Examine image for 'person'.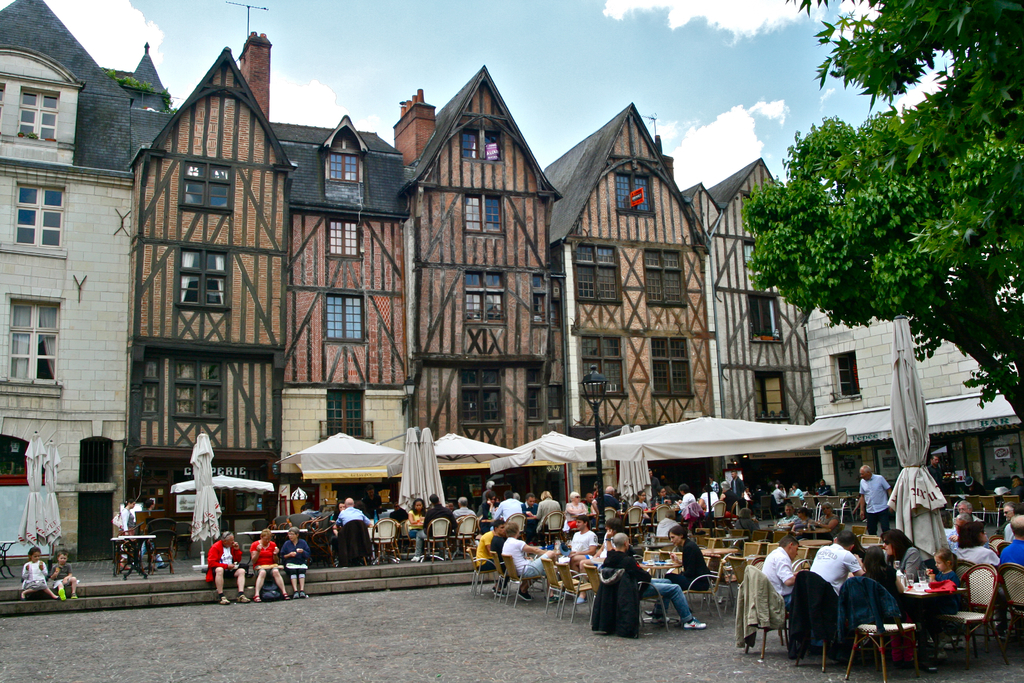
Examination result: box=[787, 479, 804, 506].
